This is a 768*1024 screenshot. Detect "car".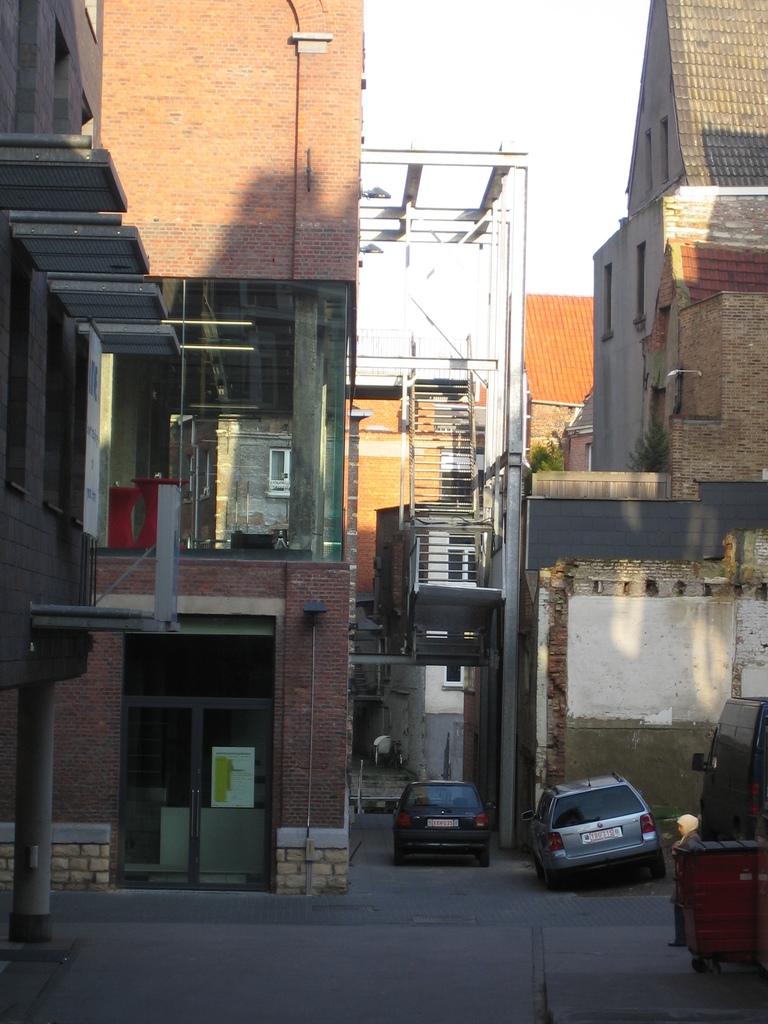
<box>524,780,675,886</box>.
